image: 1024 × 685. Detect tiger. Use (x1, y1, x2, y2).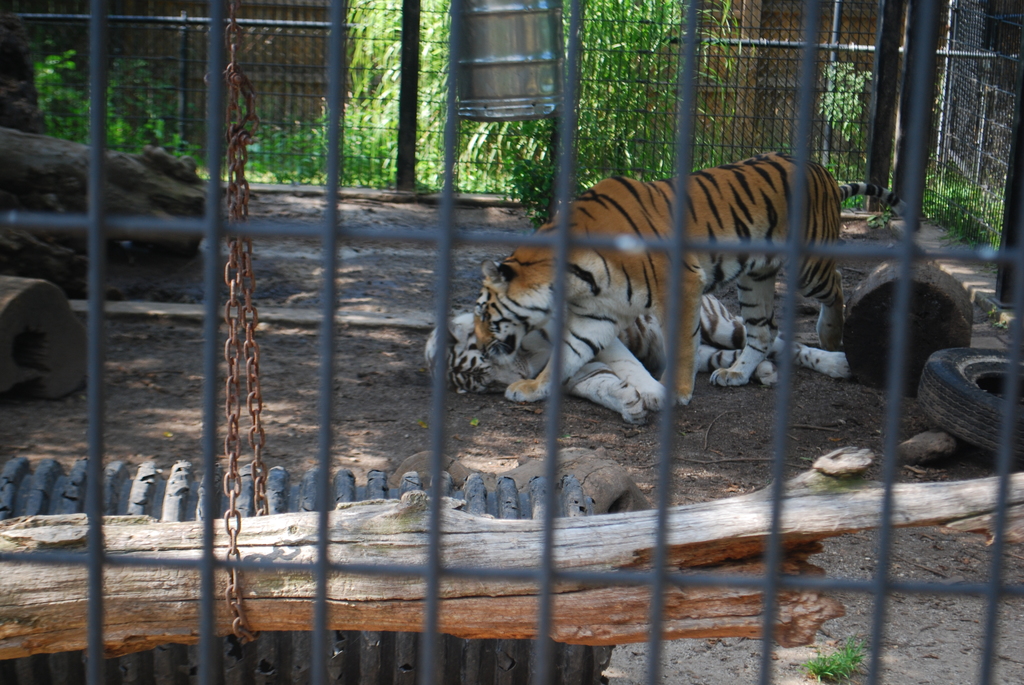
(470, 147, 920, 408).
